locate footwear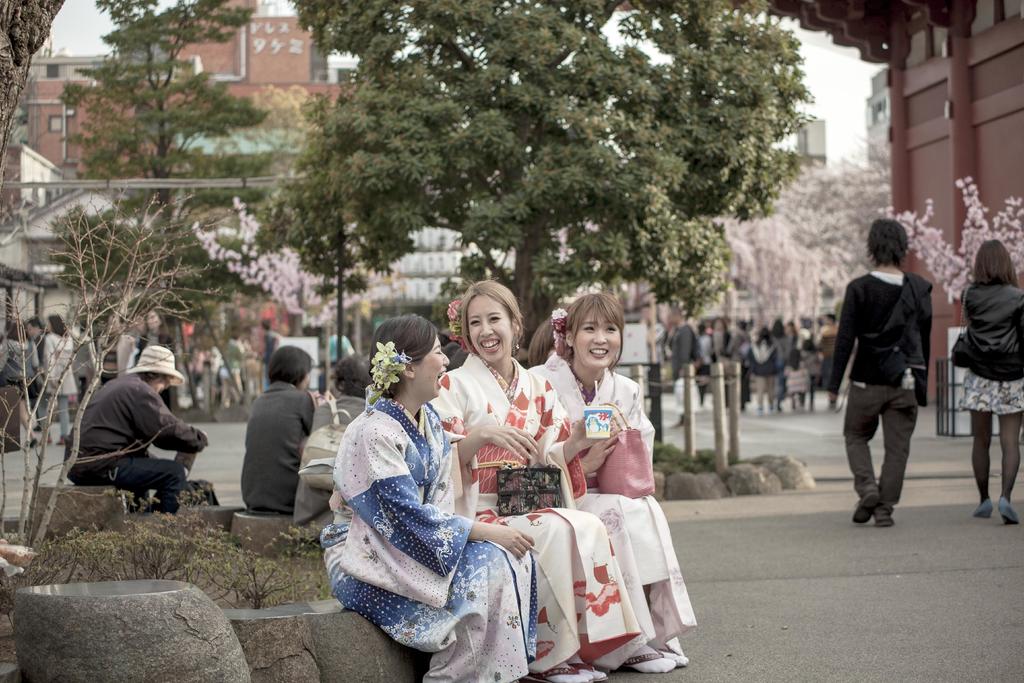
pyautogui.locateOnScreen(612, 642, 676, 676)
